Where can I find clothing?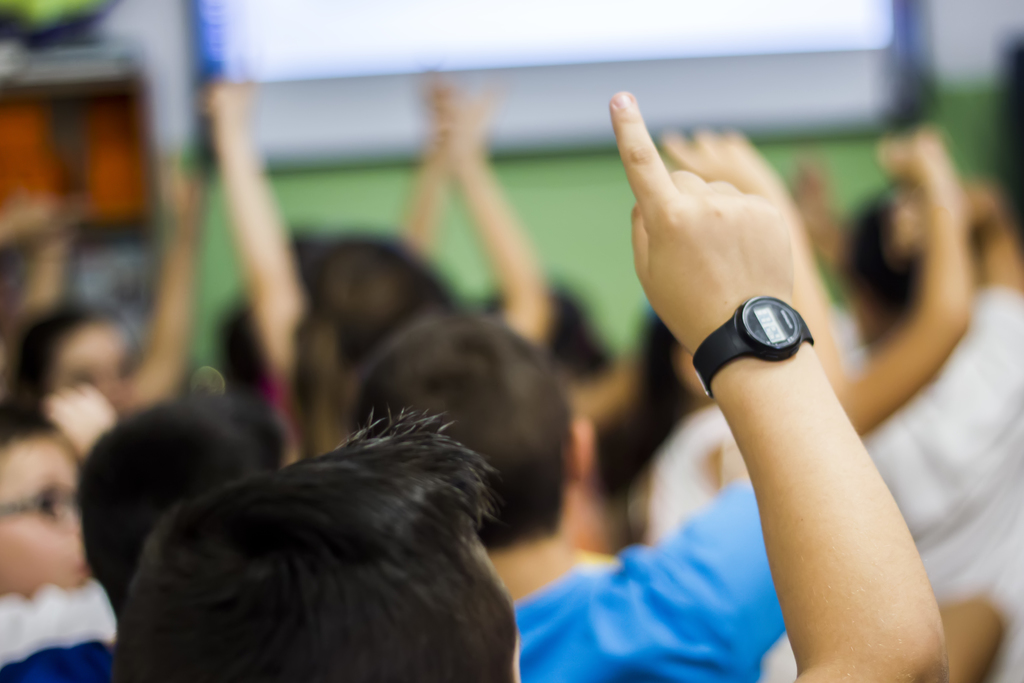
You can find it at crop(649, 395, 772, 543).
